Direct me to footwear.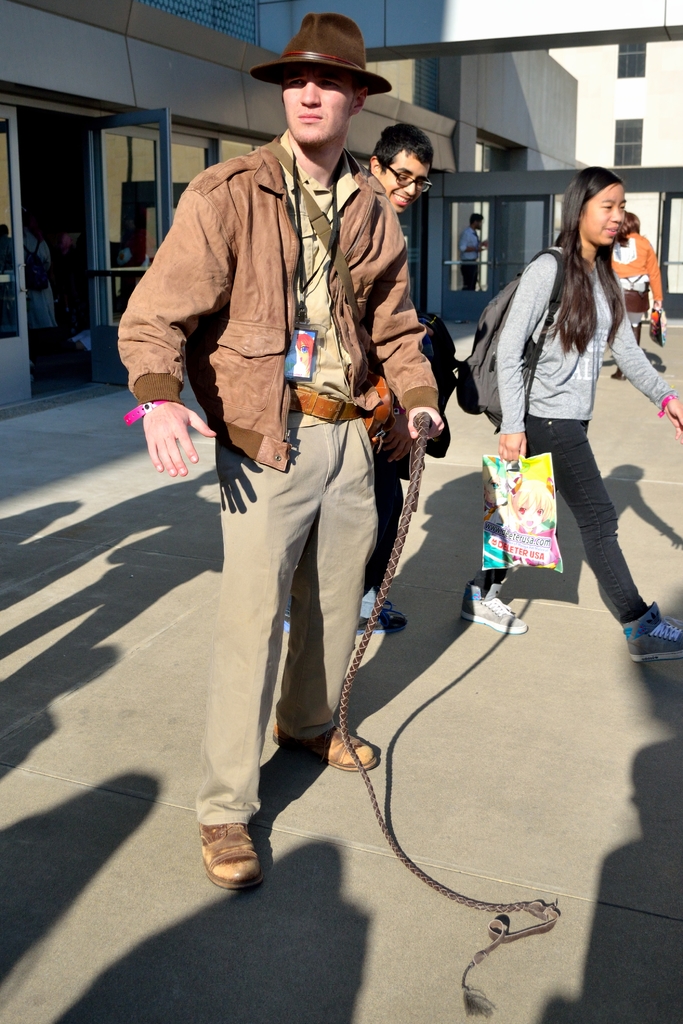
Direction: bbox=(618, 600, 682, 669).
